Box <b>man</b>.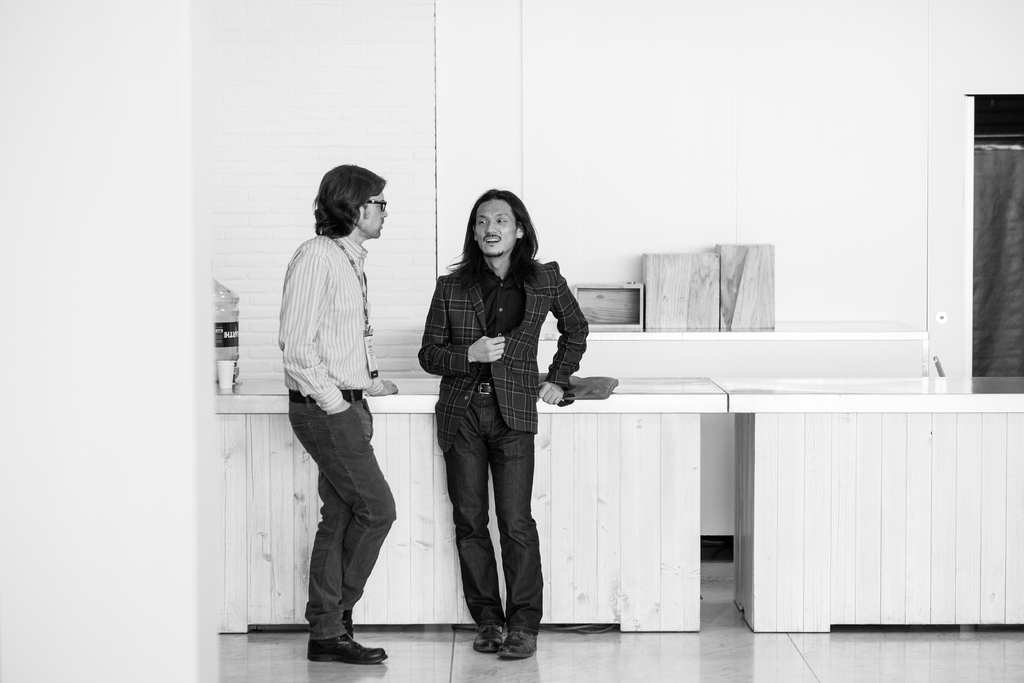
(414,172,590,664).
